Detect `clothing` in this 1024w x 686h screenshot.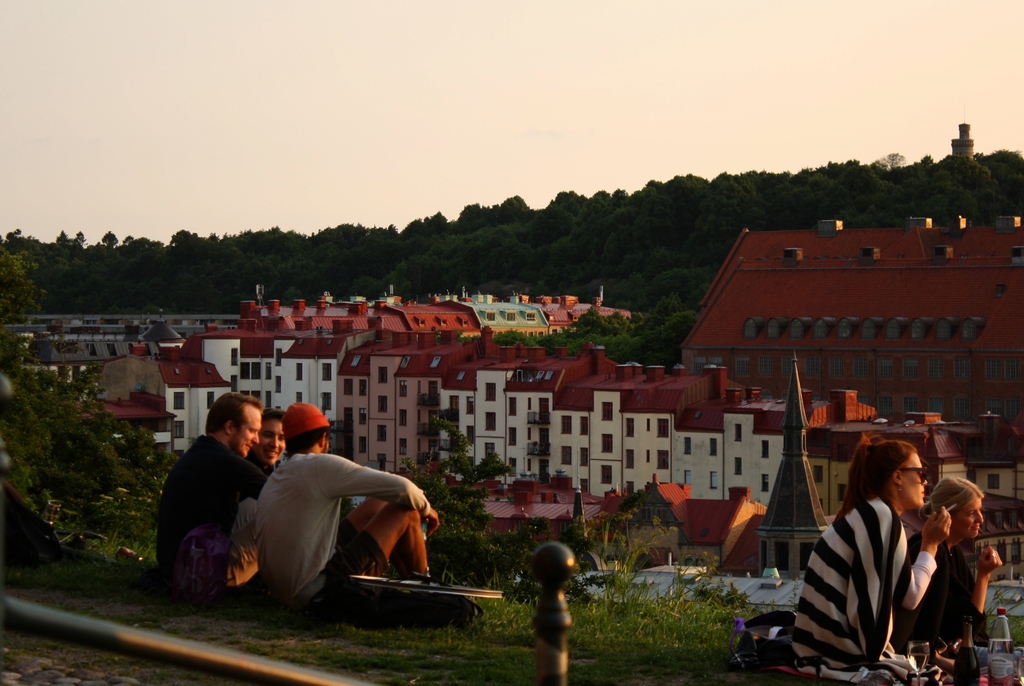
Detection: x1=792, y1=470, x2=941, y2=685.
